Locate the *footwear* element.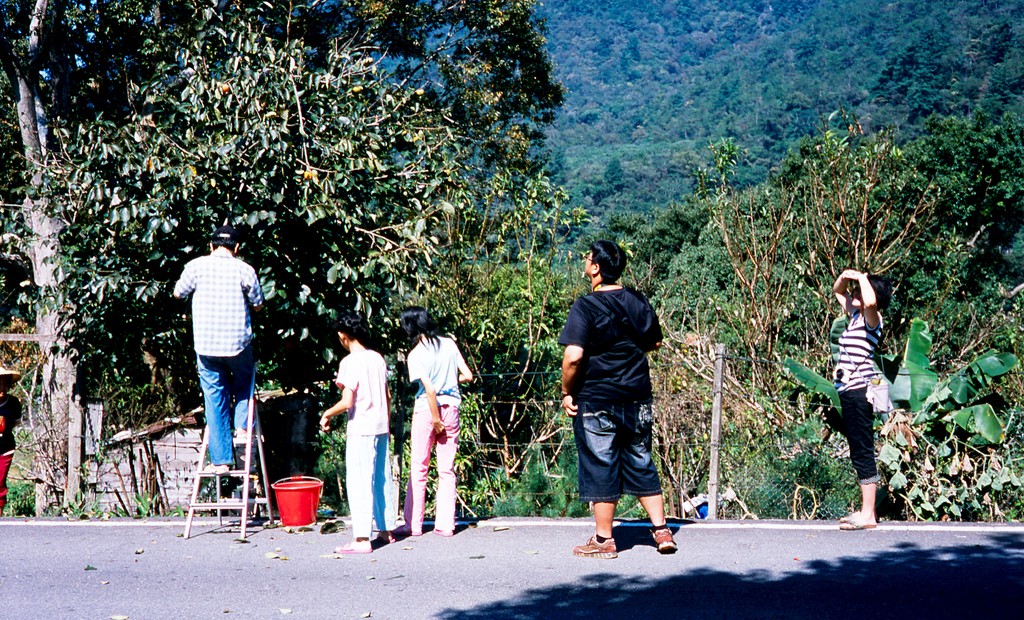
Element bbox: left=335, top=546, right=375, bottom=554.
